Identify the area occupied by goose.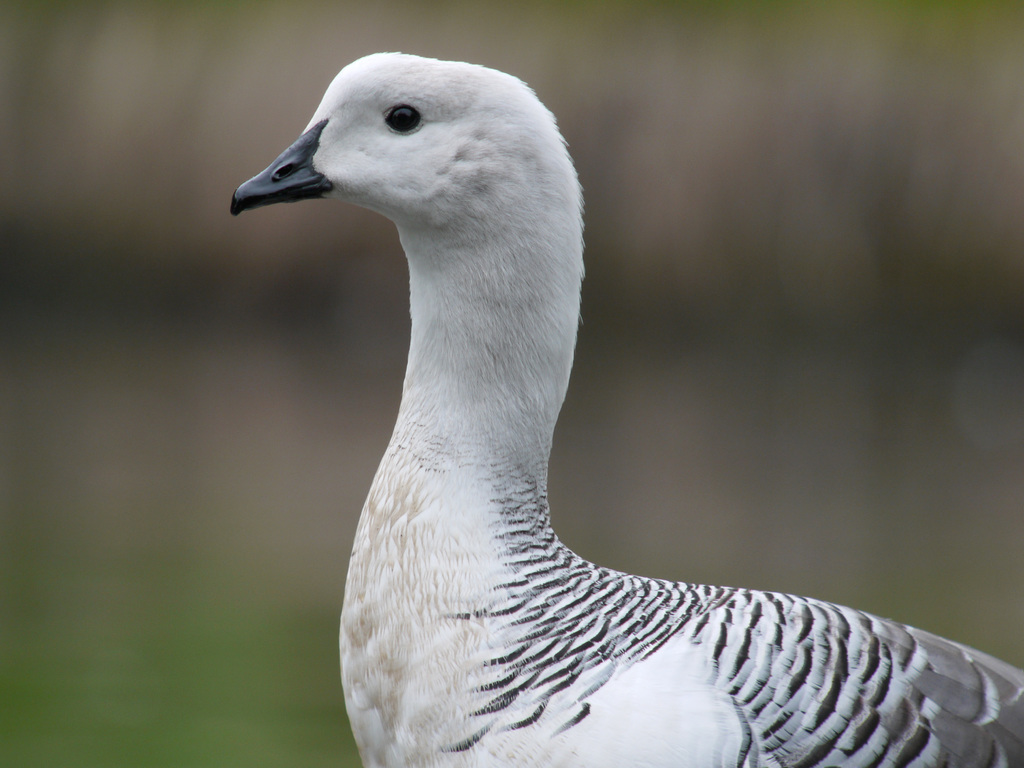
Area: 227:46:1023:767.
